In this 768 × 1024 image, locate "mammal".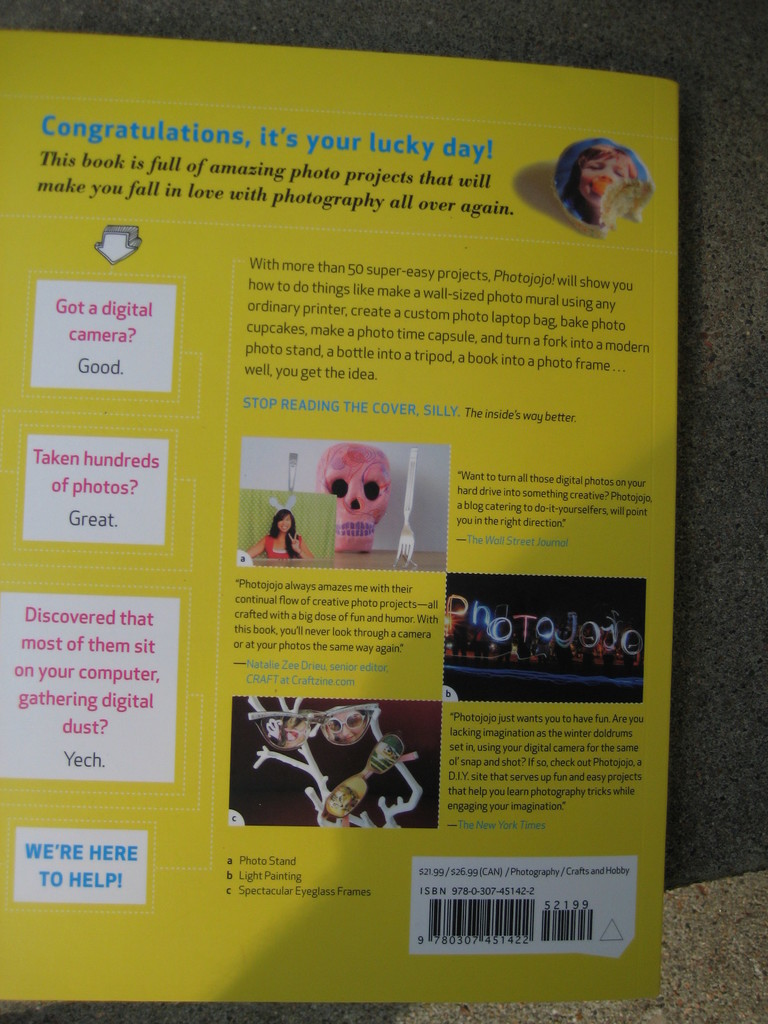
Bounding box: [243,506,312,559].
